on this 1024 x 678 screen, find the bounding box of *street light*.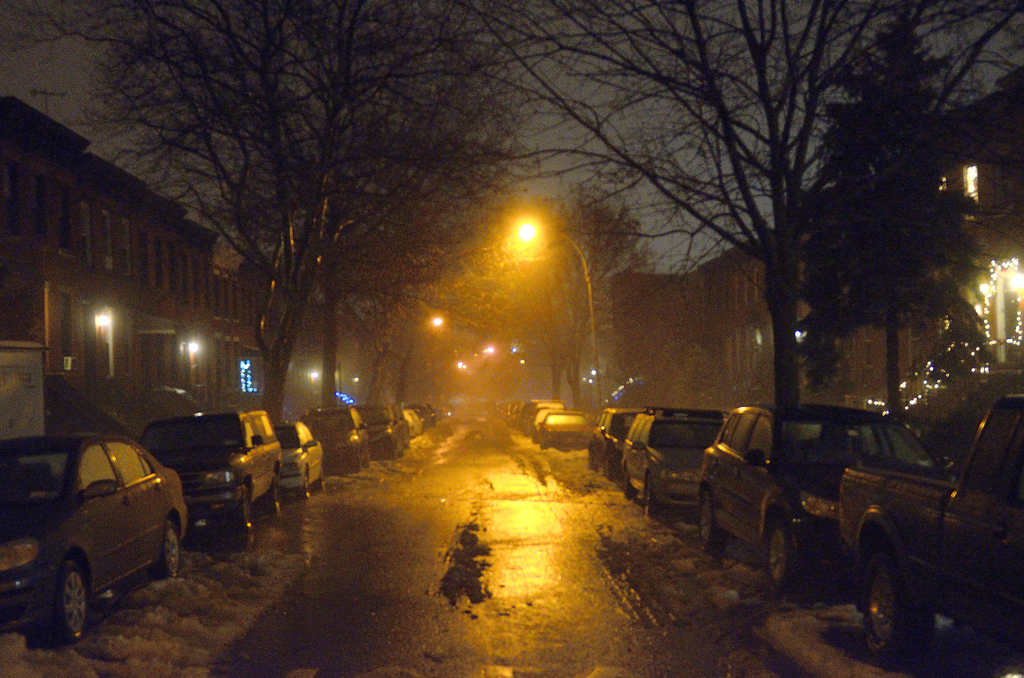
Bounding box: left=516, top=218, right=606, bottom=407.
